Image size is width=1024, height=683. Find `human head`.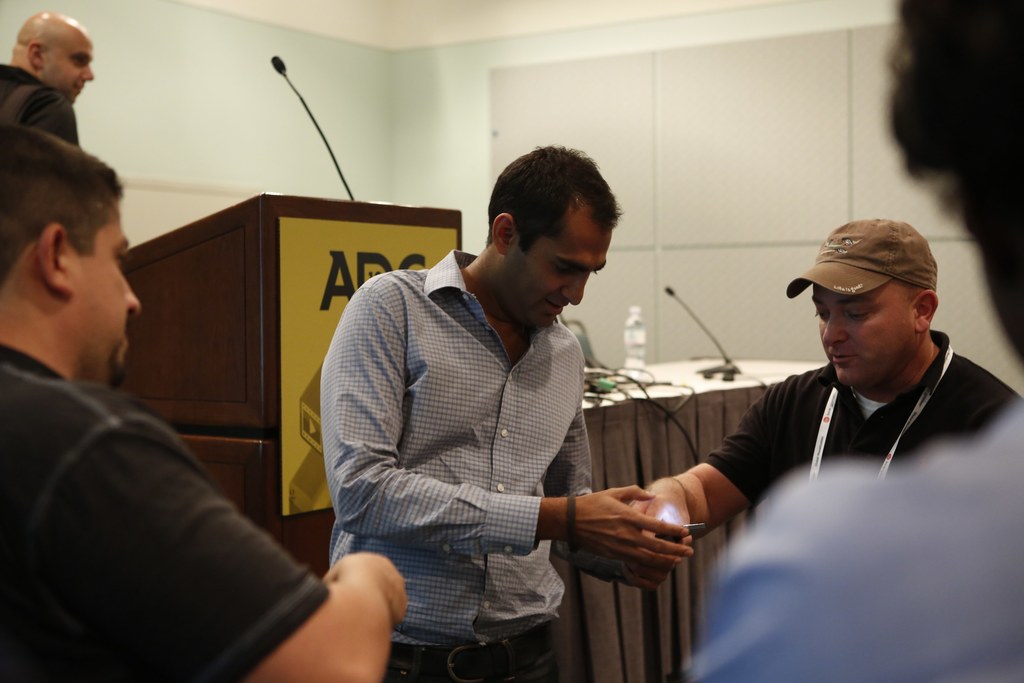
crop(801, 217, 959, 377).
